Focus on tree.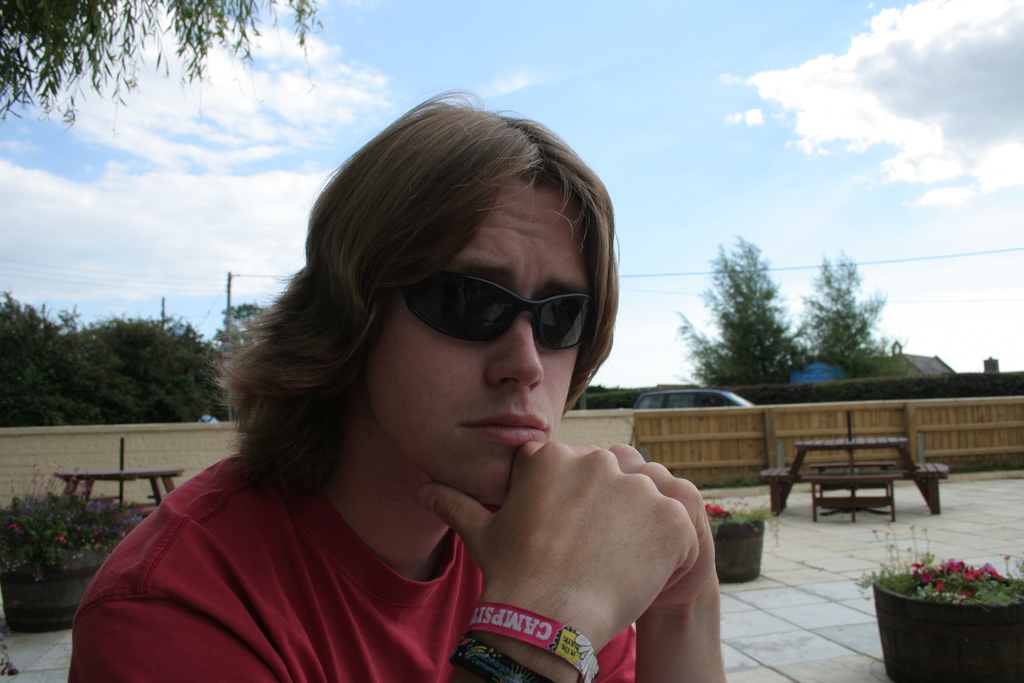
Focused at crop(817, 245, 898, 376).
